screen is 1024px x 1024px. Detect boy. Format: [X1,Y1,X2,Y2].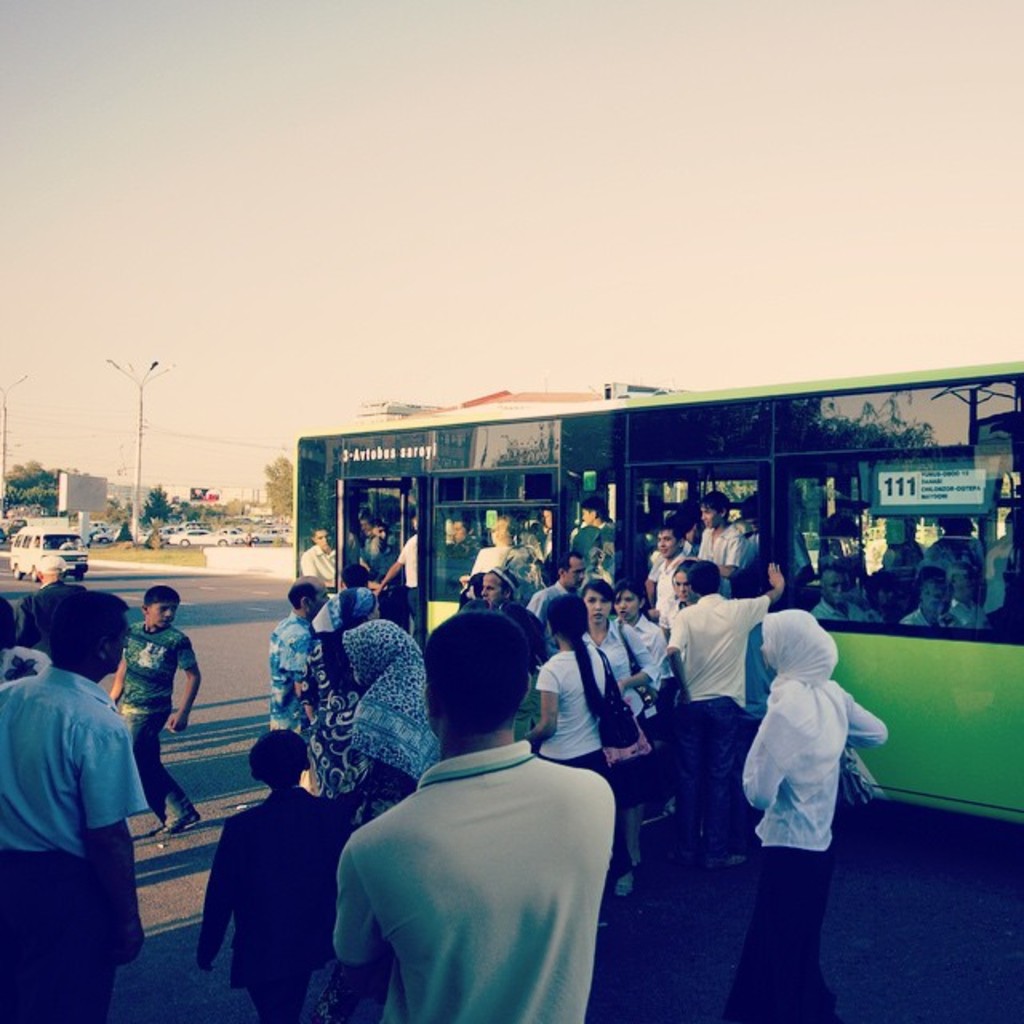
[326,610,611,1022].
